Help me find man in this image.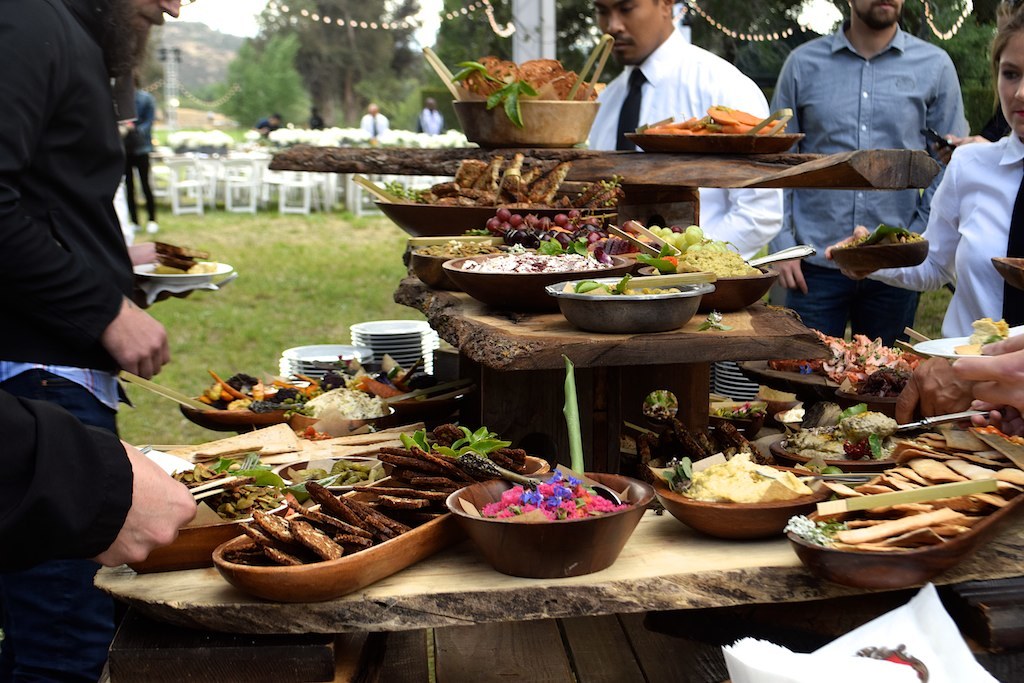
Found it: region(773, 0, 985, 197).
